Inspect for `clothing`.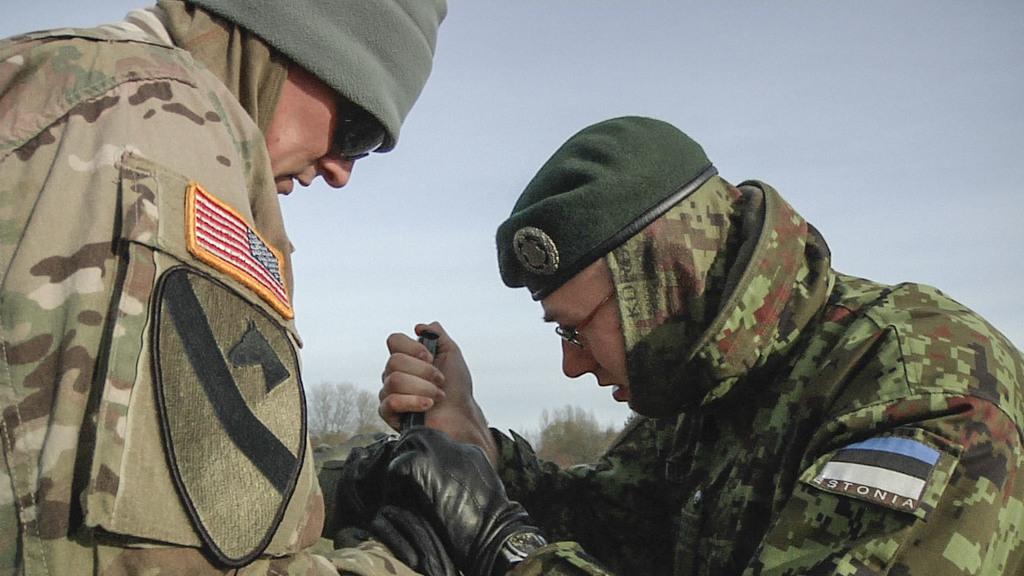
Inspection: 1, 39, 366, 567.
